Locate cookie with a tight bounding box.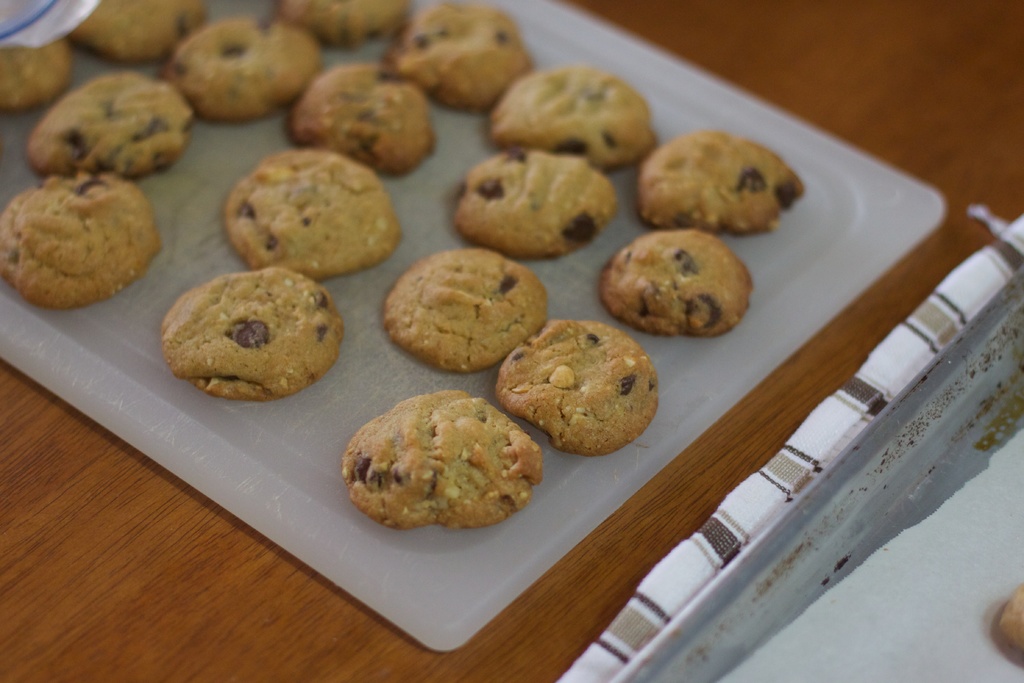
68,0,205,63.
